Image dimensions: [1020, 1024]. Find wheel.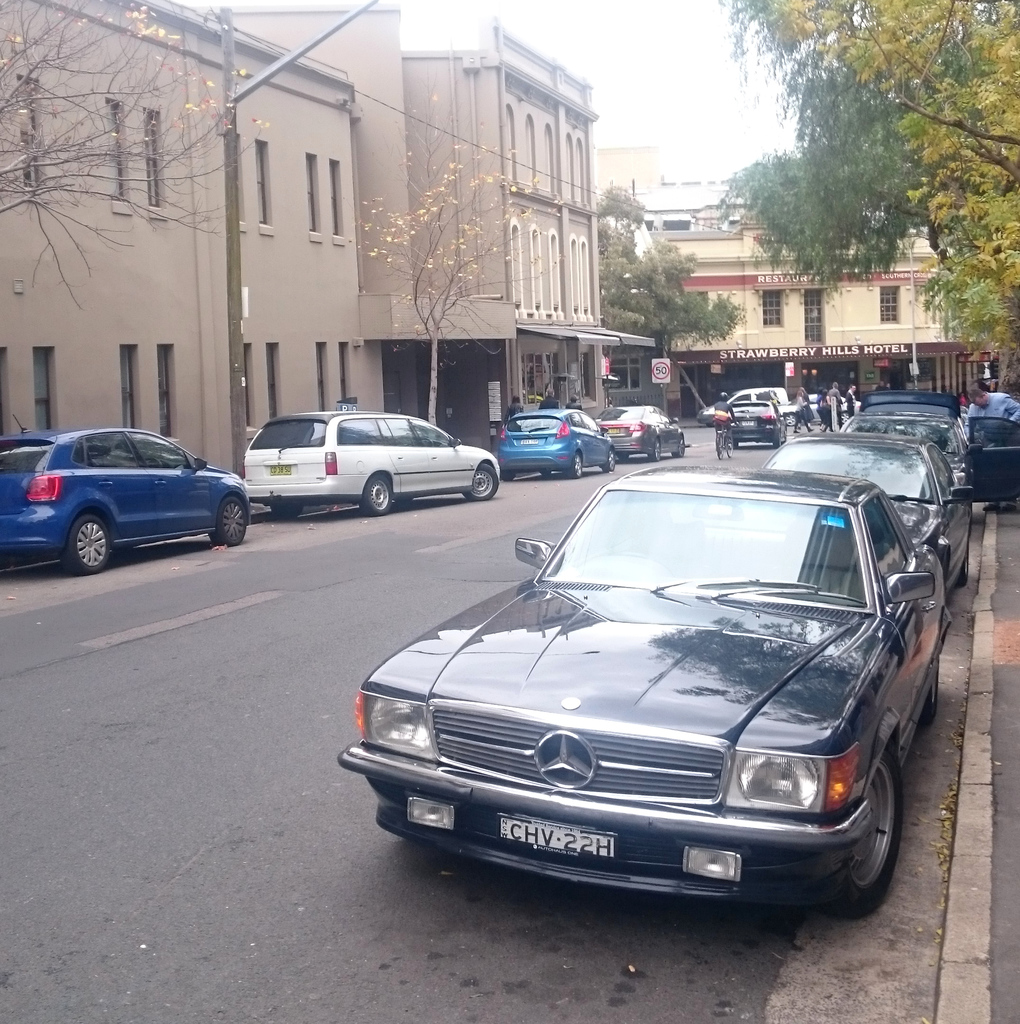
l=819, t=763, r=927, b=883.
